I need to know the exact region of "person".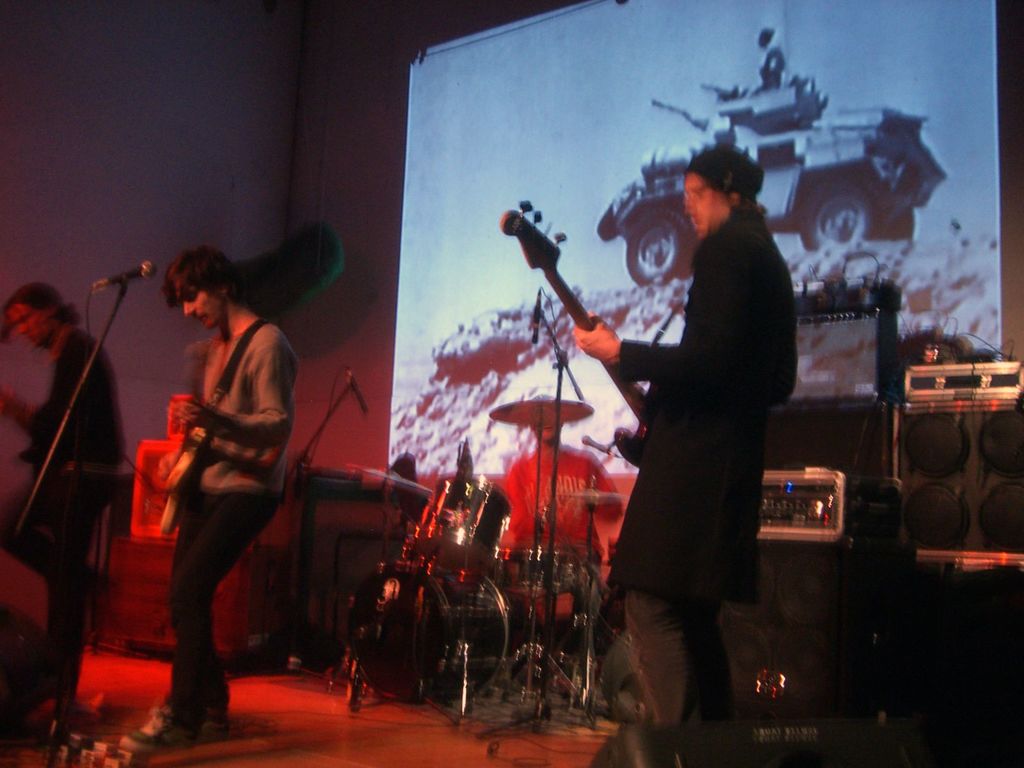
Region: (506,390,624,611).
